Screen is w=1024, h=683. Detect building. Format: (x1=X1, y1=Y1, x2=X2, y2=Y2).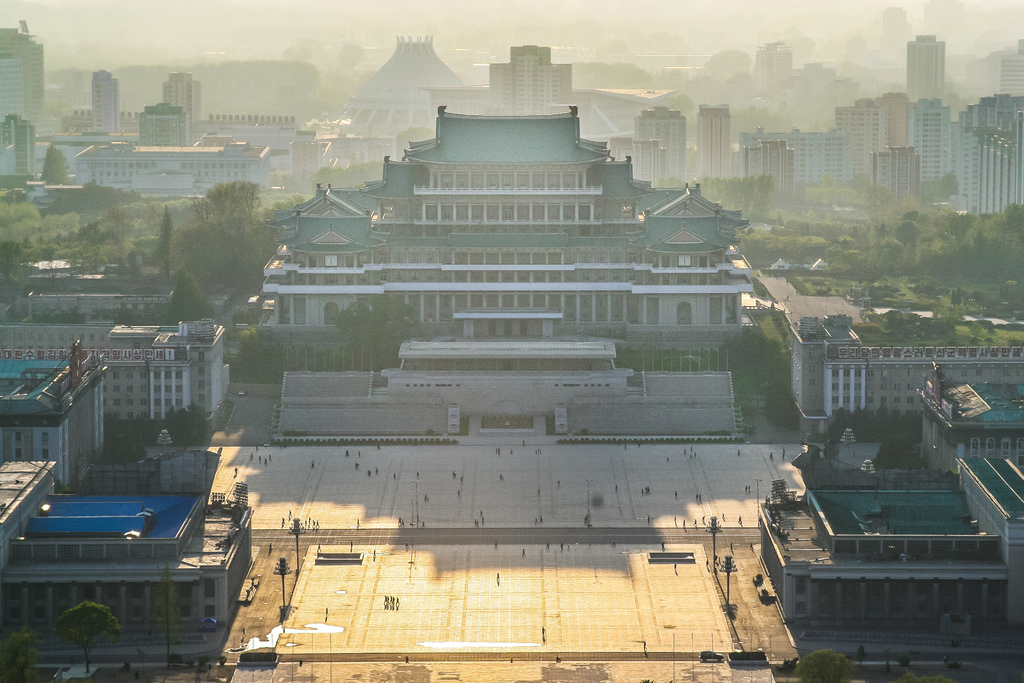
(x1=0, y1=340, x2=109, y2=494).
